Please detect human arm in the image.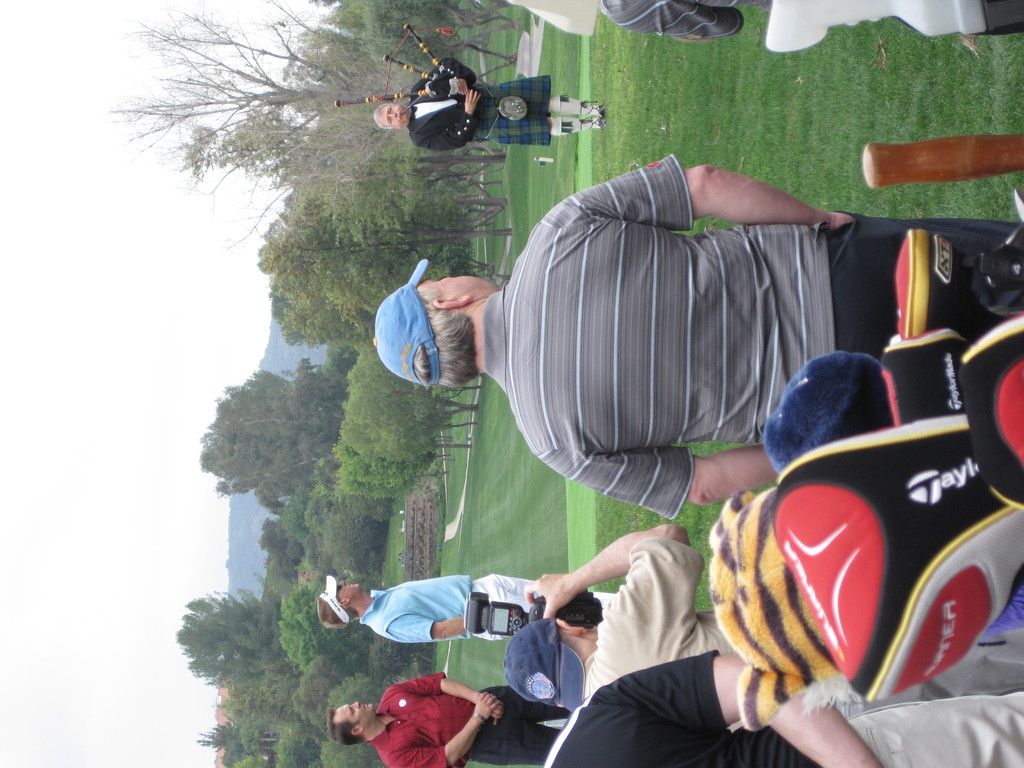
bbox=(410, 89, 480, 152).
